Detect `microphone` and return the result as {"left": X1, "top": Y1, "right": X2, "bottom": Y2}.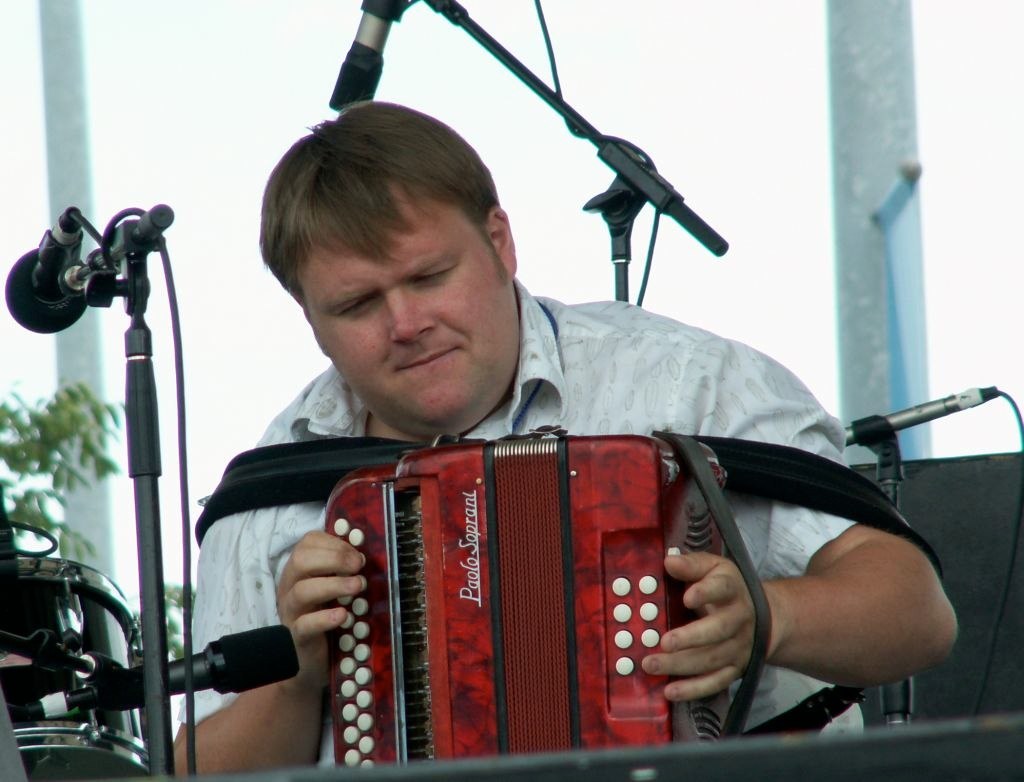
{"left": 0, "top": 210, "right": 89, "bottom": 338}.
